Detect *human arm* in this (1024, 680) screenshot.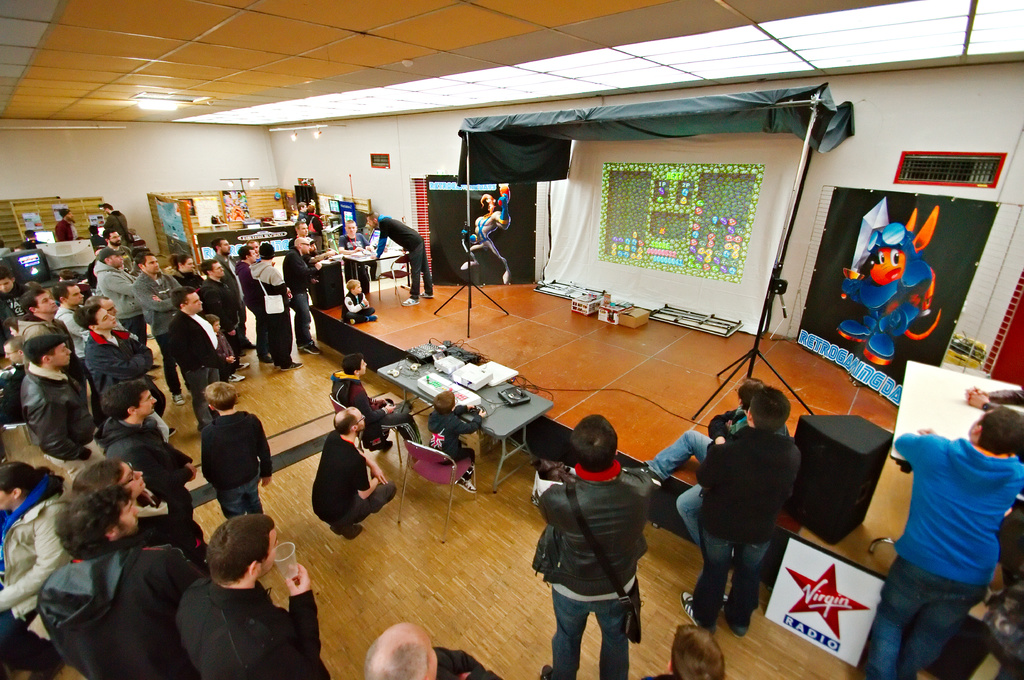
Detection: rect(337, 242, 347, 251).
